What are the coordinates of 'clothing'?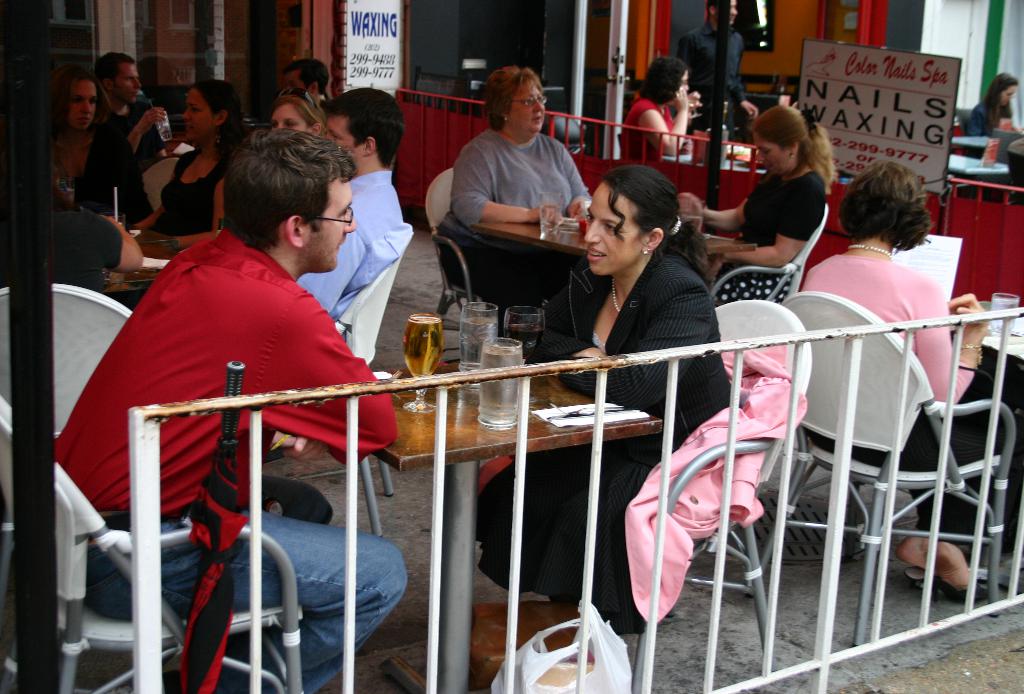
801:252:1023:547.
